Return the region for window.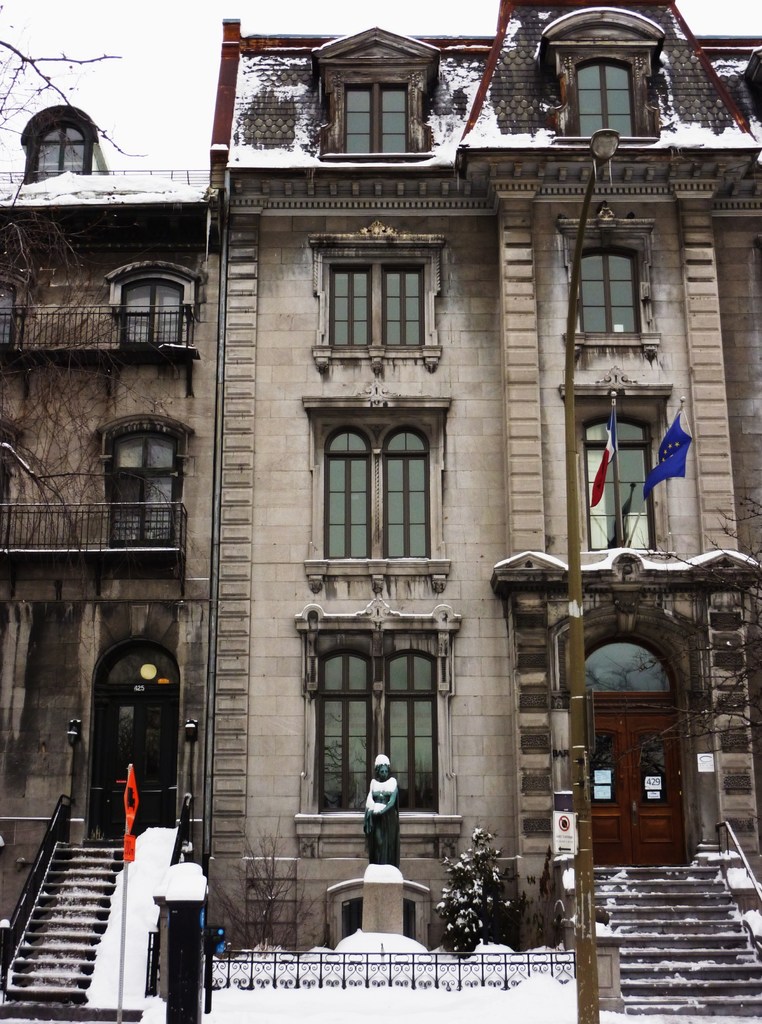
(x1=326, y1=397, x2=447, y2=579).
